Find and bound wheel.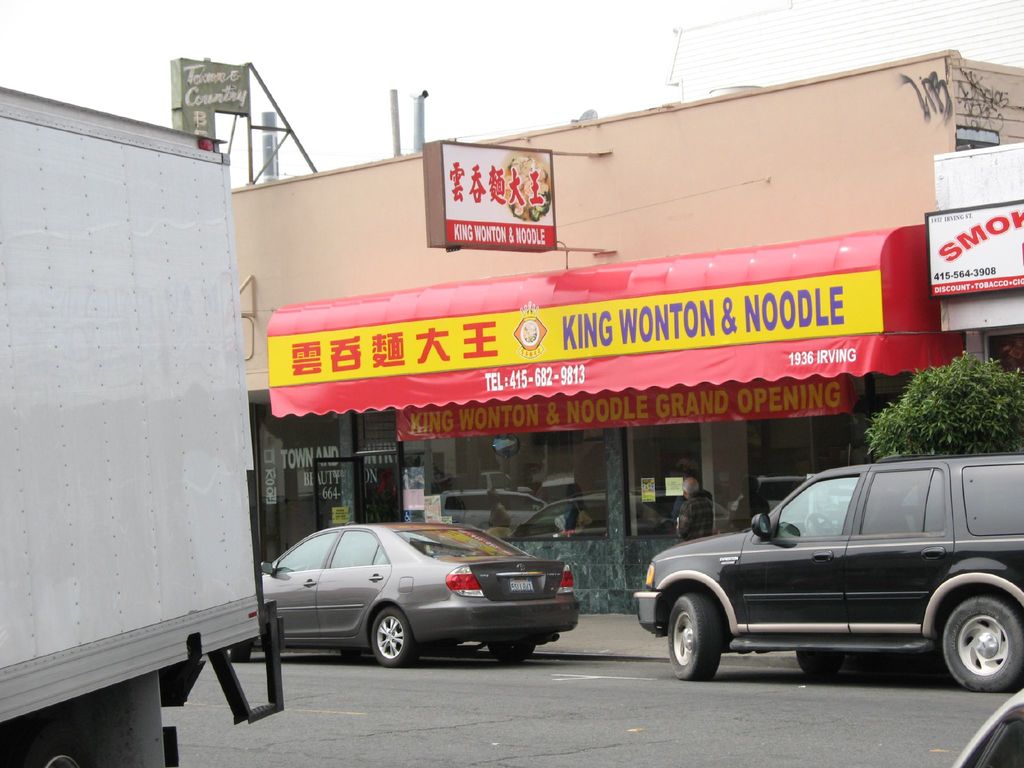
Bound: left=799, top=643, right=841, bottom=673.
